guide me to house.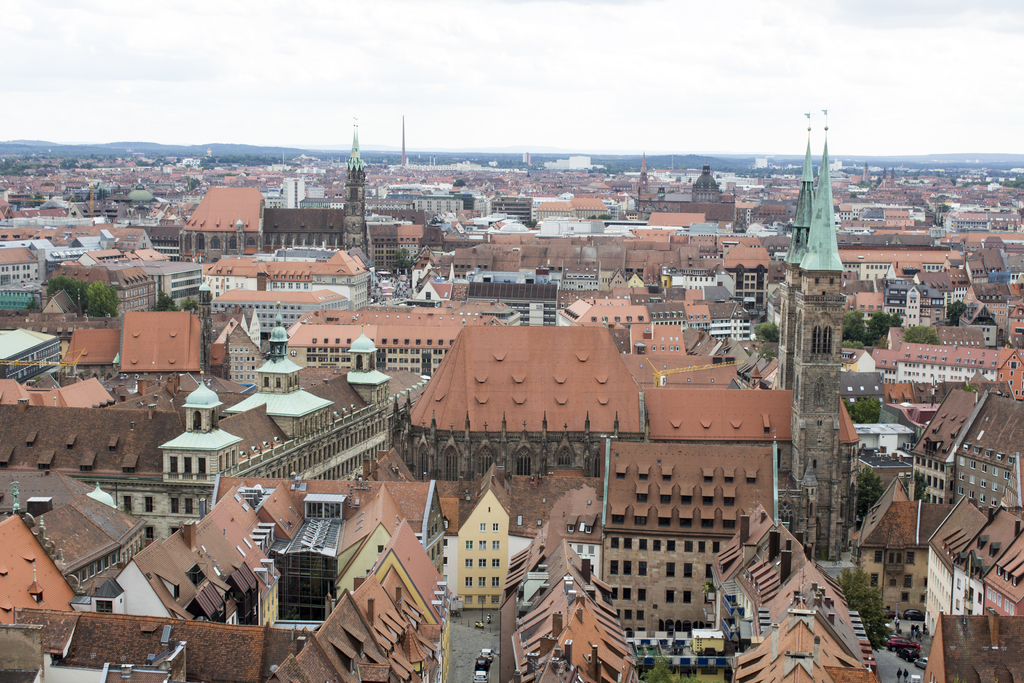
Guidance: {"x1": 118, "y1": 518, "x2": 263, "y2": 645}.
